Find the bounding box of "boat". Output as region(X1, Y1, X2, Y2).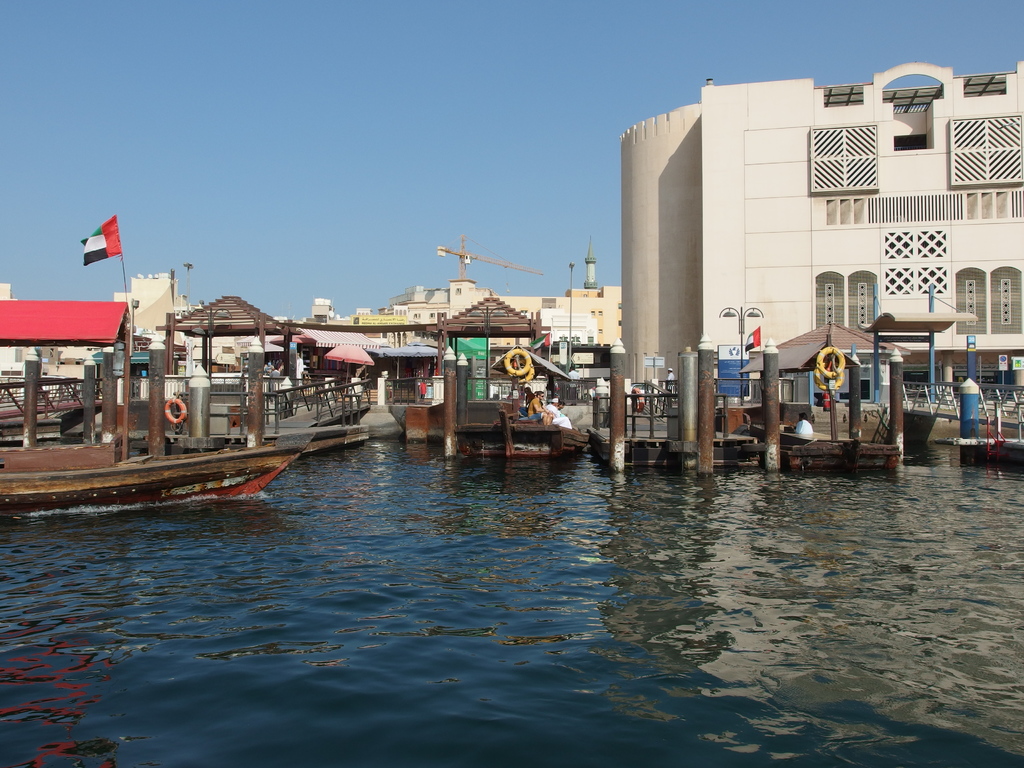
region(0, 209, 307, 516).
